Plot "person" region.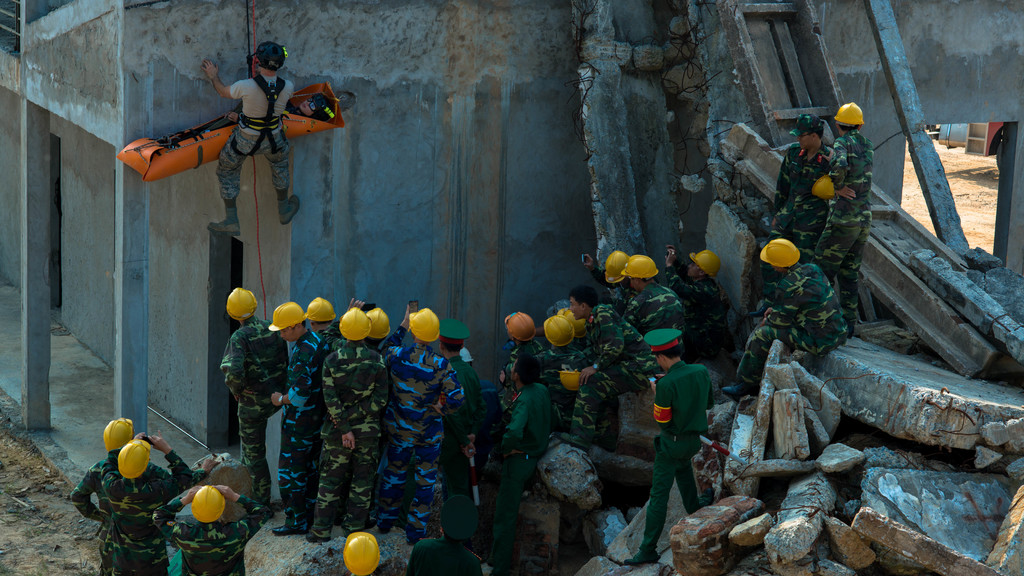
Plotted at (x1=479, y1=356, x2=568, y2=573).
